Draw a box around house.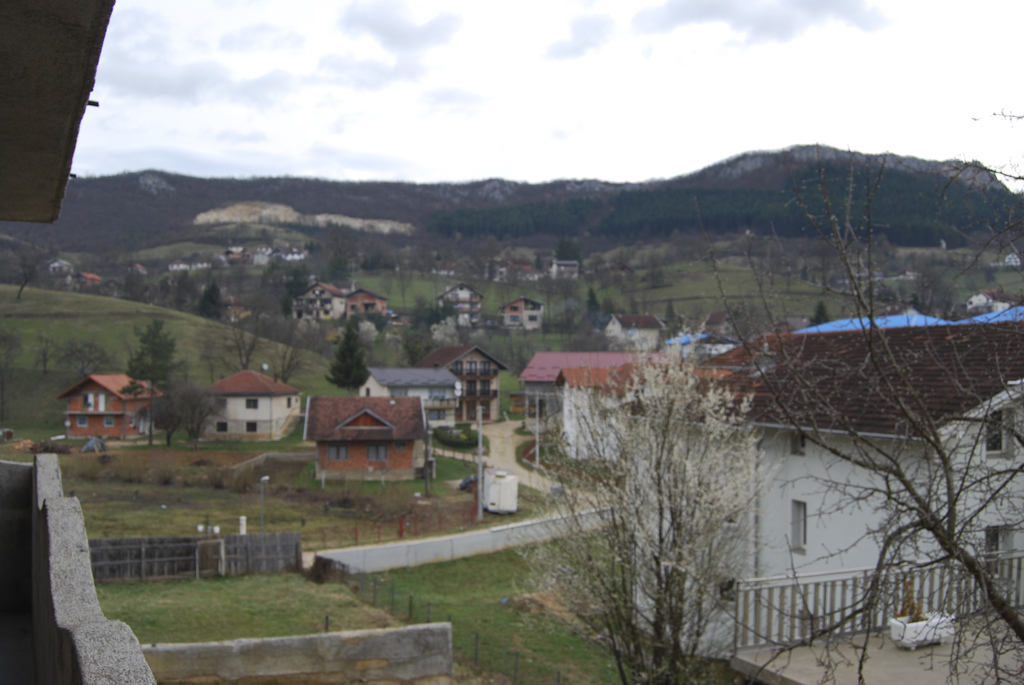
box(49, 362, 156, 455).
